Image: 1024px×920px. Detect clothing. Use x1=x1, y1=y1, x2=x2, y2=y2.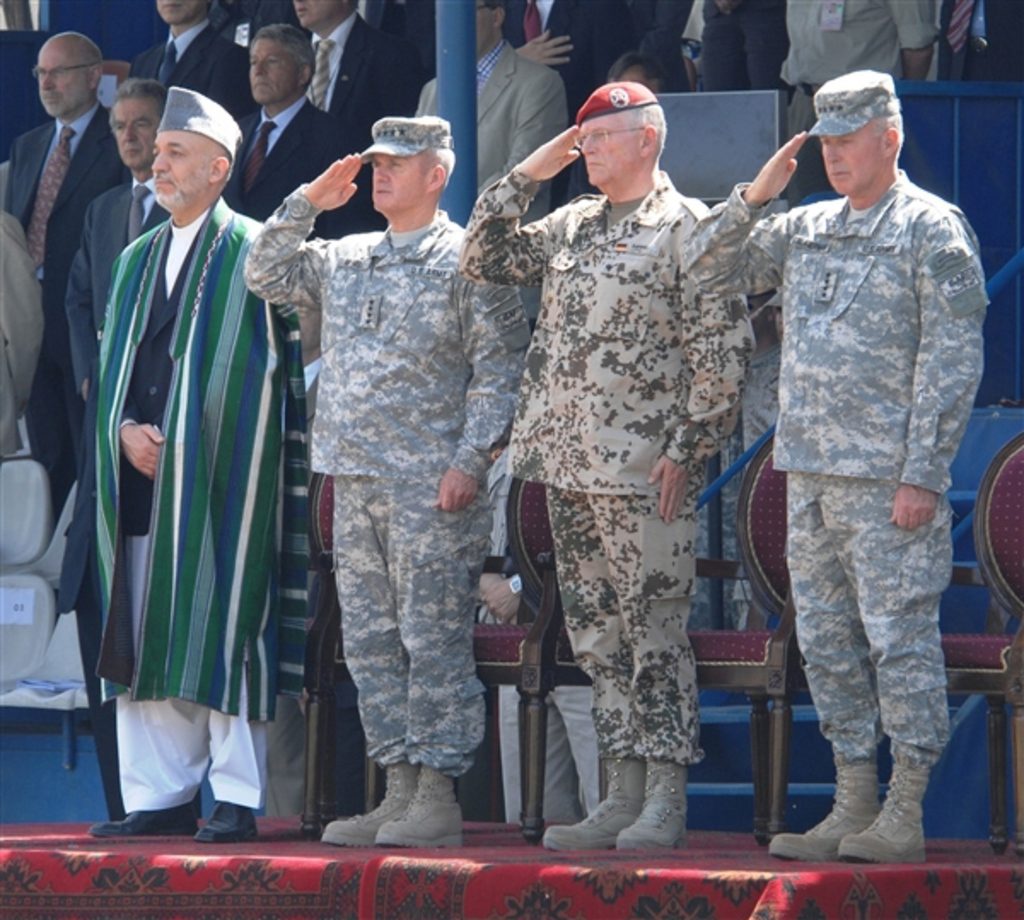
x1=297, y1=0, x2=428, y2=154.
